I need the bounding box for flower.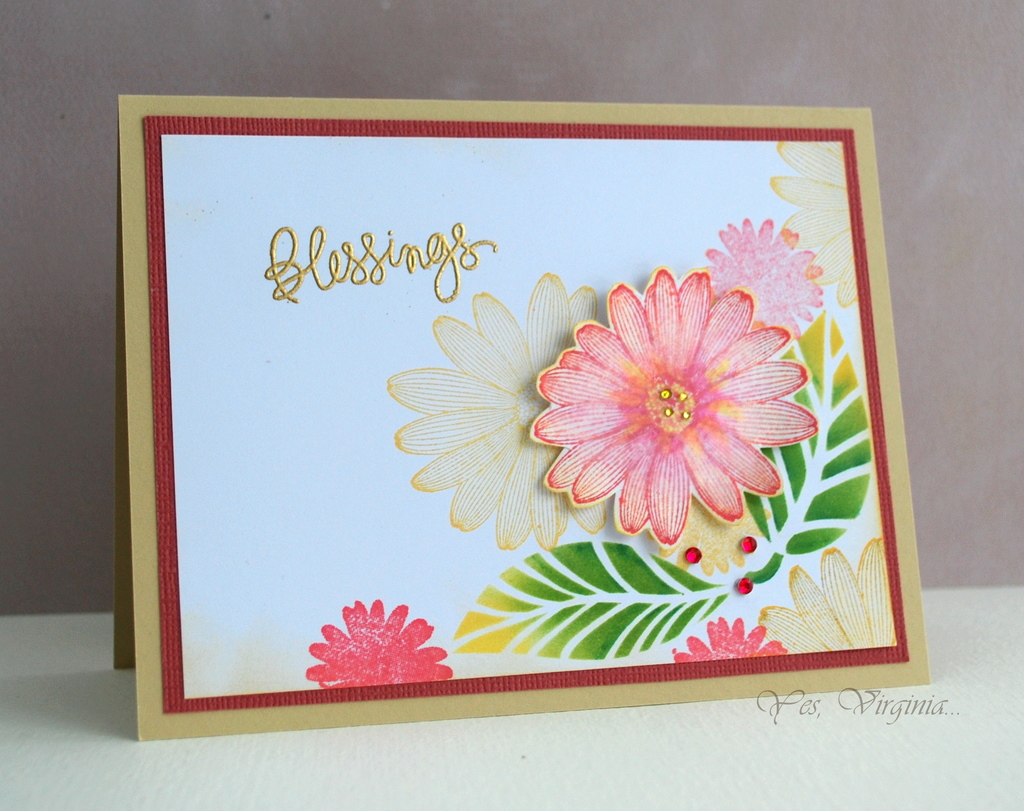
Here it is: 757 535 897 654.
